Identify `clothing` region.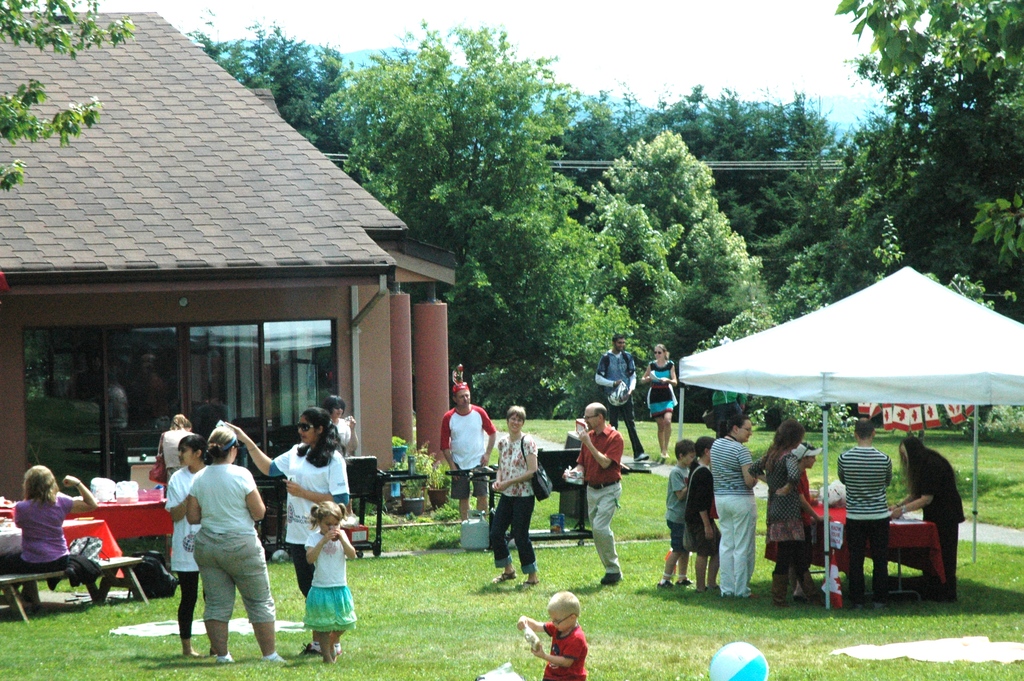
Region: 765/451/819/605.
